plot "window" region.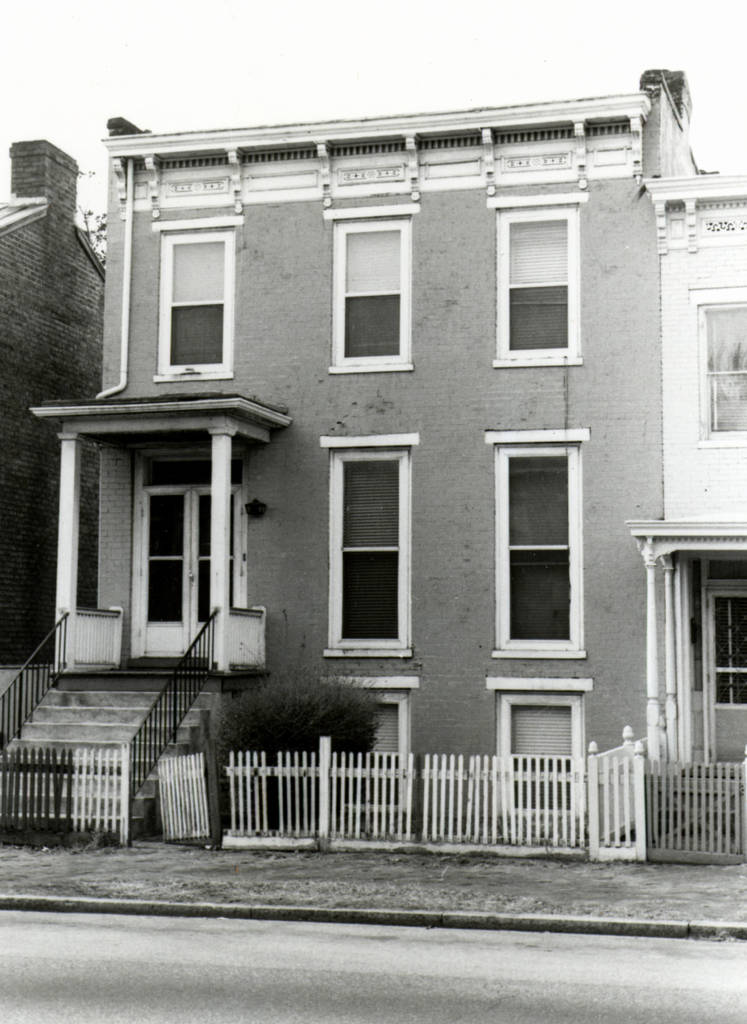
Plotted at (left=490, top=193, right=588, bottom=361).
